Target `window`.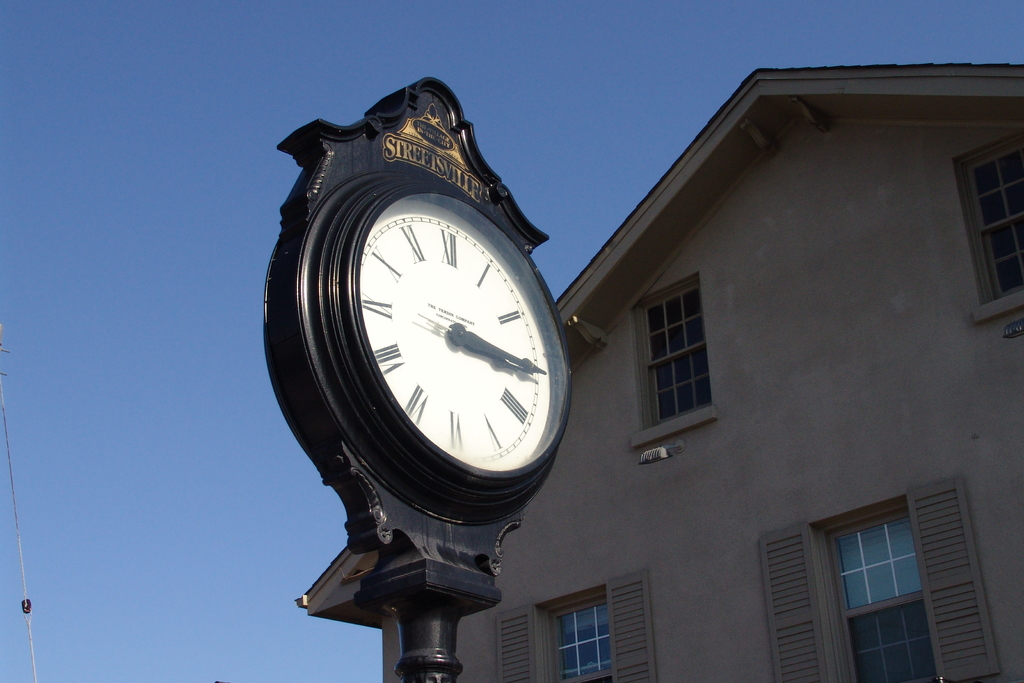
Target region: {"left": 960, "top": 140, "right": 1023, "bottom": 307}.
